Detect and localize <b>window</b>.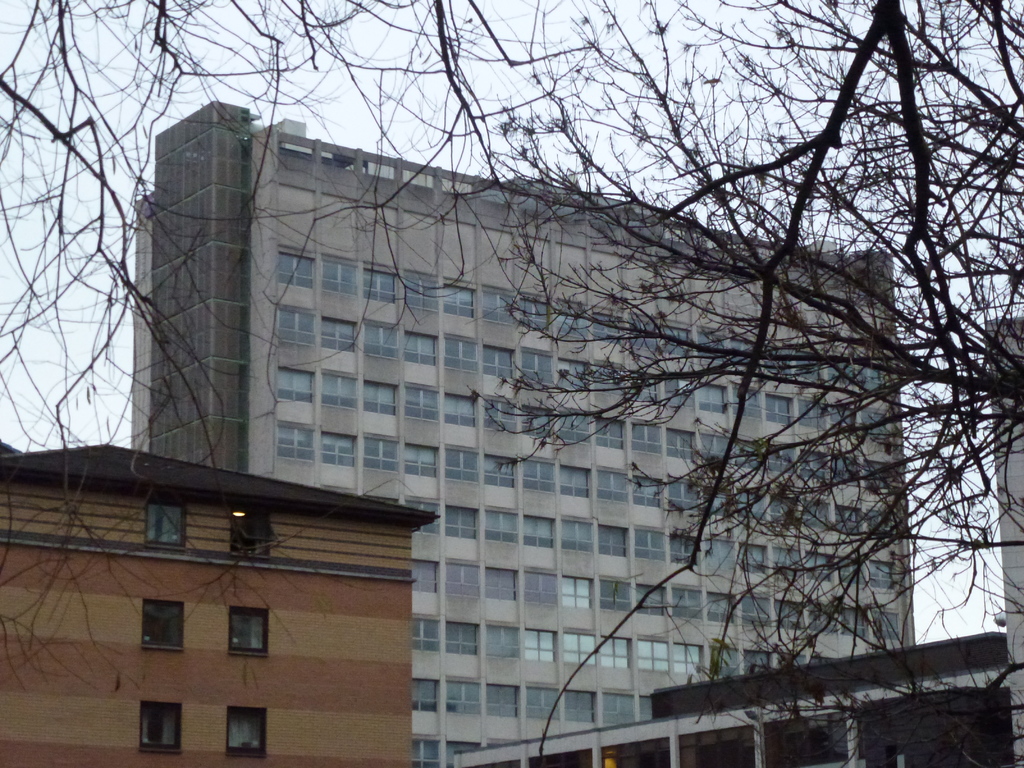
Localized at [left=632, top=415, right=656, bottom=450].
